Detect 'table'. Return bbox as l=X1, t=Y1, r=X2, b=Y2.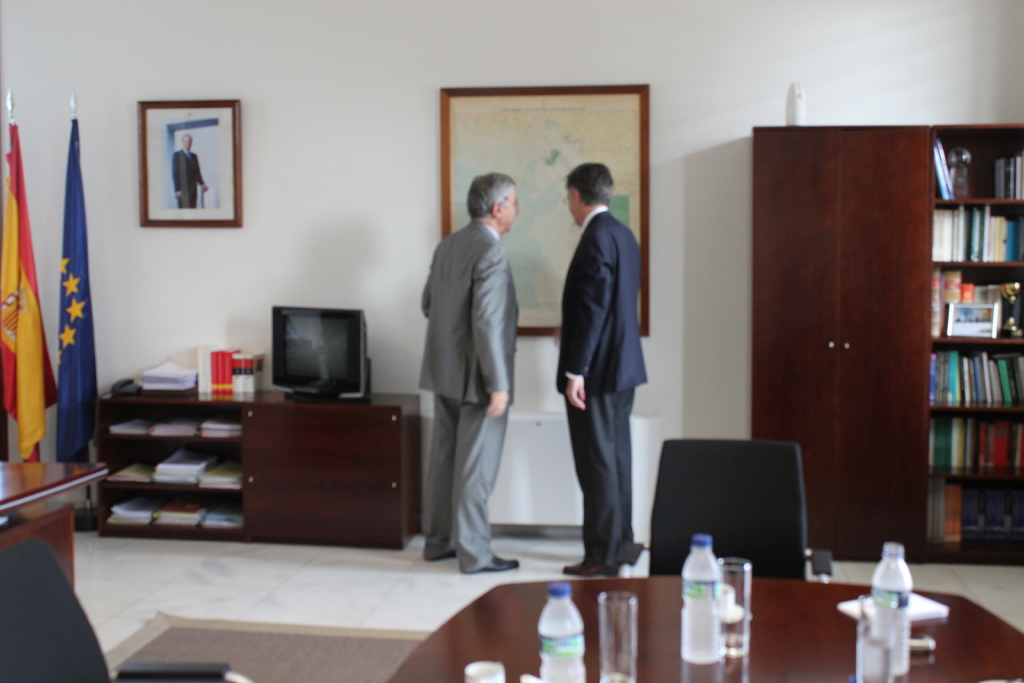
l=93, t=392, r=428, b=562.
